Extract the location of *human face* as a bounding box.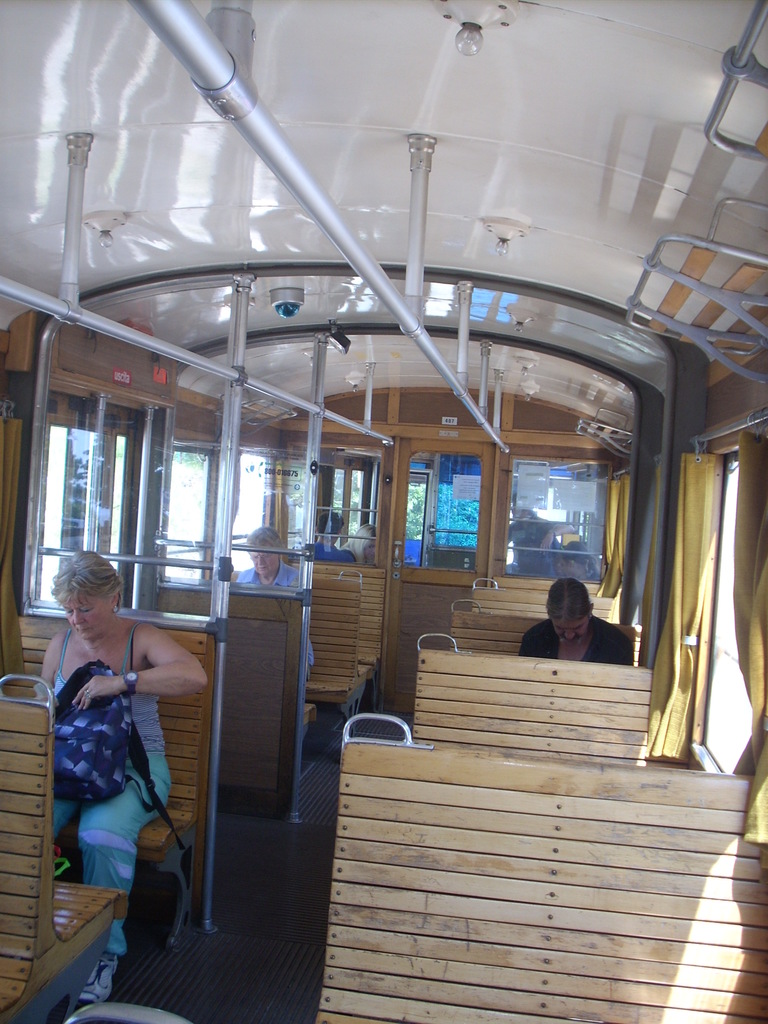
(left=63, top=591, right=112, bottom=641).
